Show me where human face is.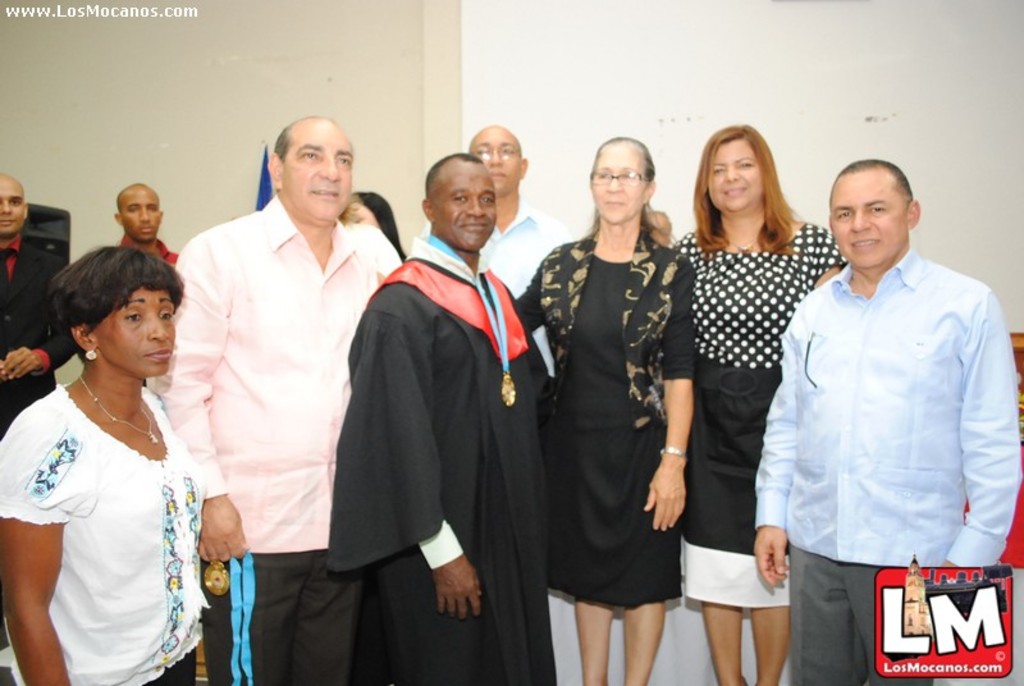
human face is at [x1=282, y1=124, x2=347, y2=223].
